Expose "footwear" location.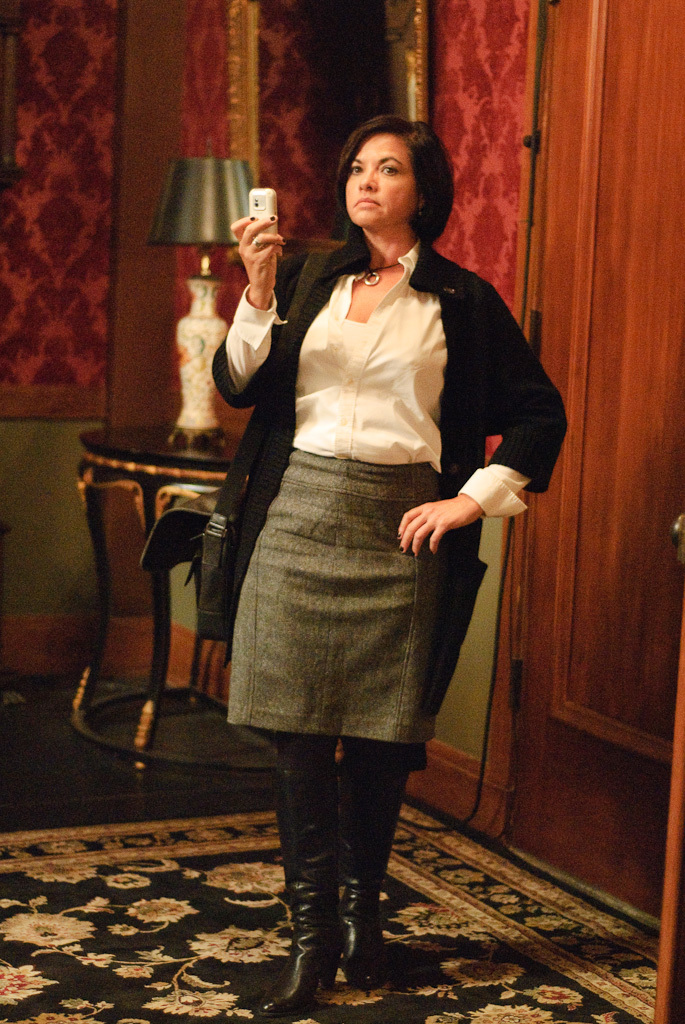
Exposed at bbox=(336, 770, 406, 992).
